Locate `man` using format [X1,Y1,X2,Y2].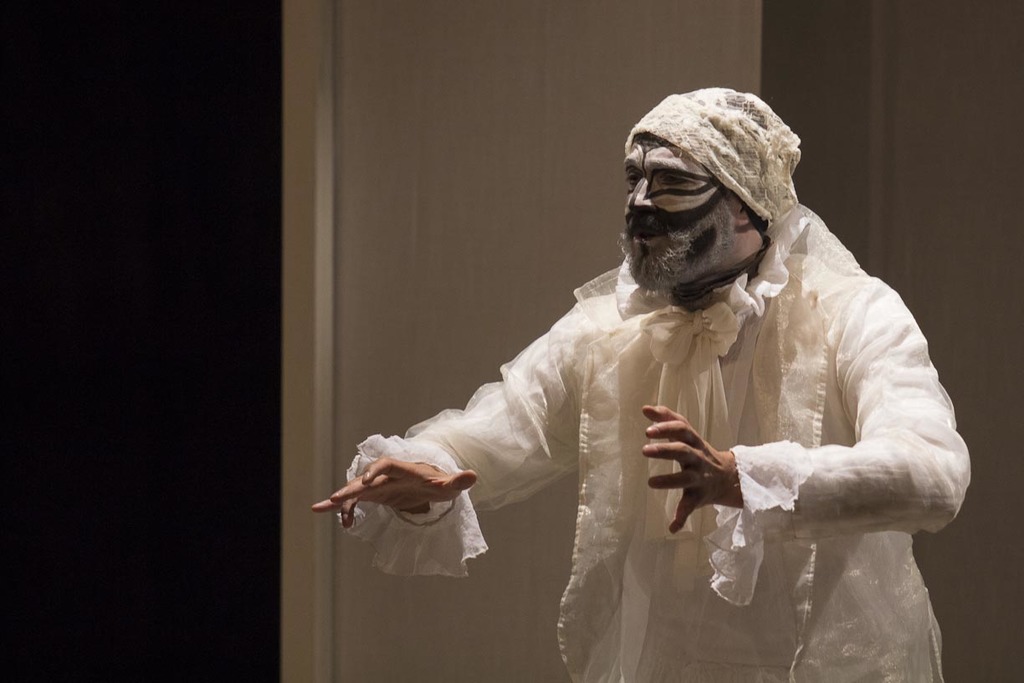
[317,77,972,646].
